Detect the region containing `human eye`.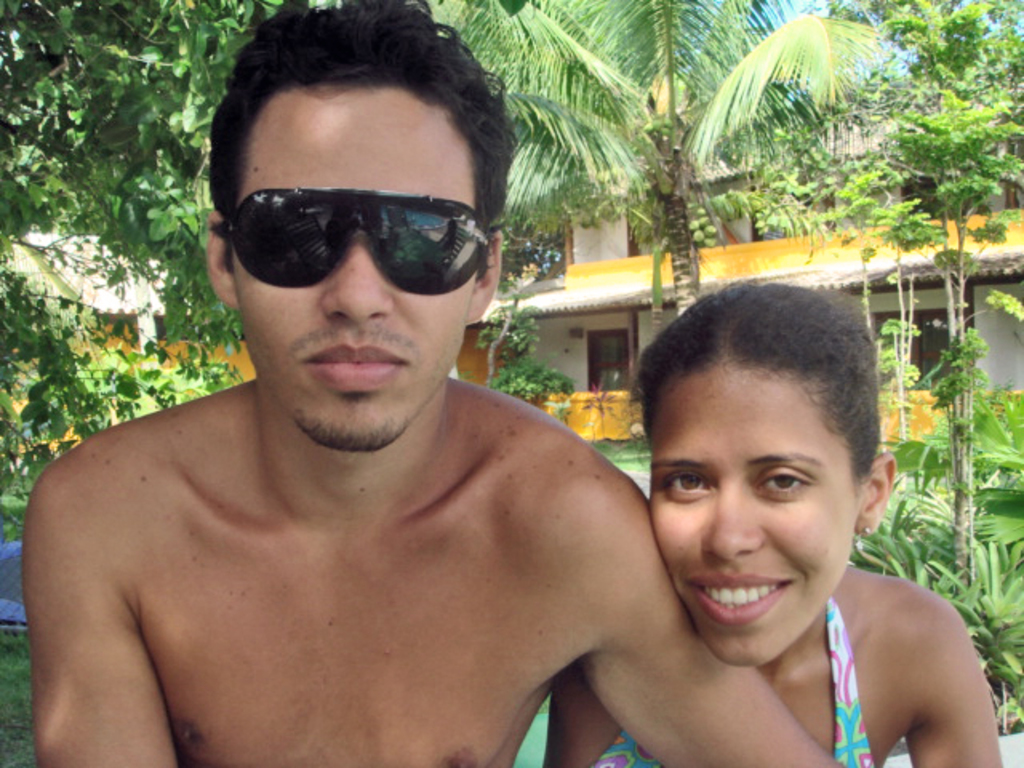
bbox=(757, 458, 814, 507).
